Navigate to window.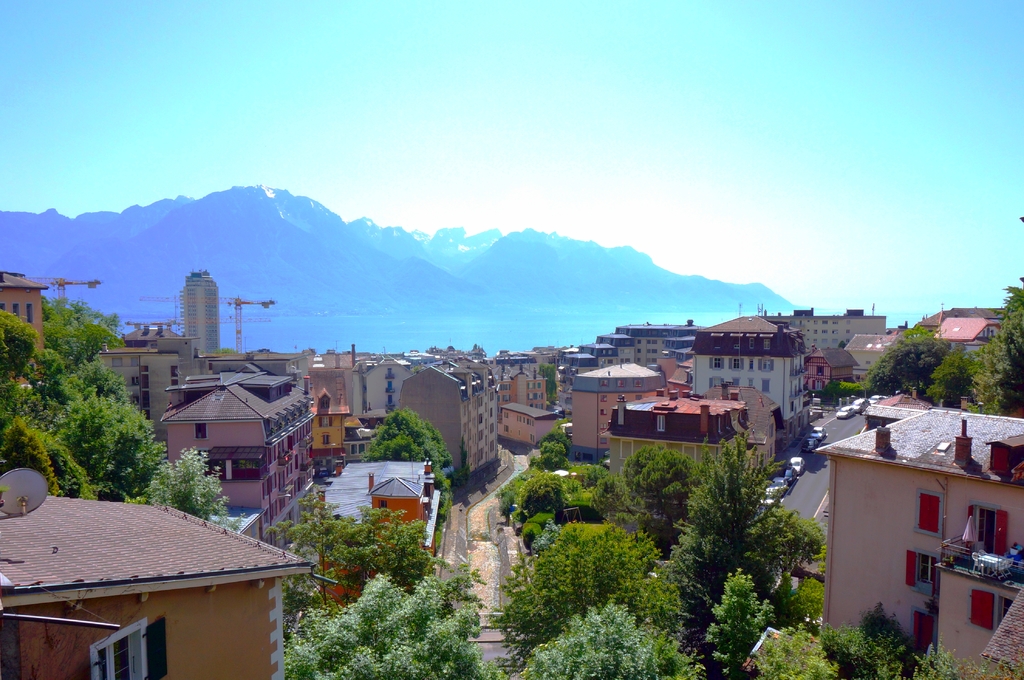
Navigation target: BBox(88, 619, 166, 679).
